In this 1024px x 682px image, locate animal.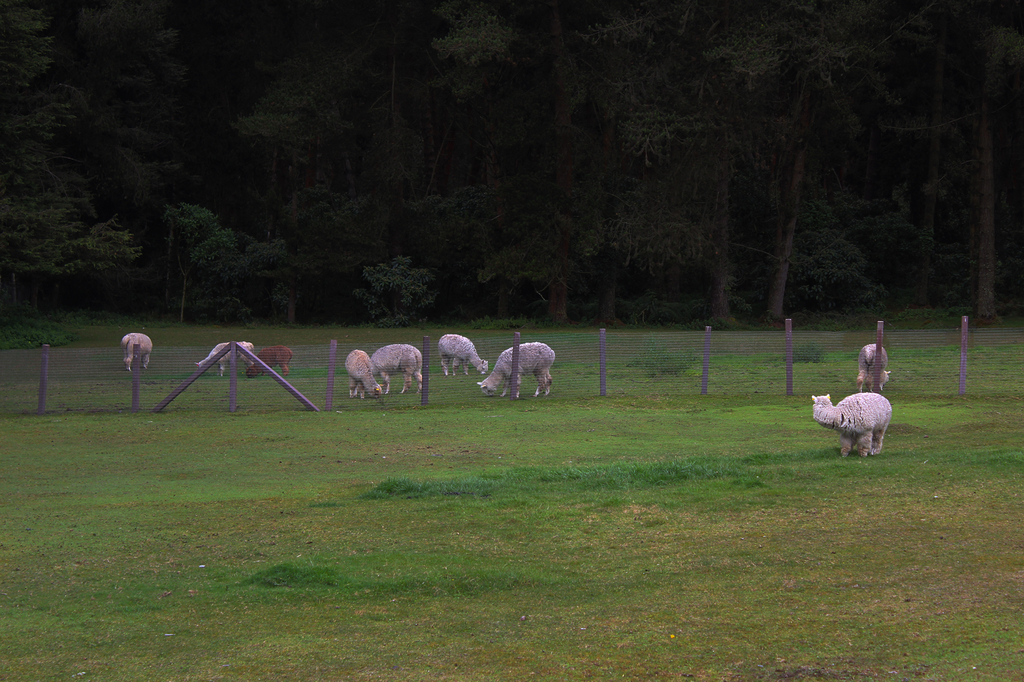
Bounding box: x1=369, y1=337, x2=429, y2=395.
